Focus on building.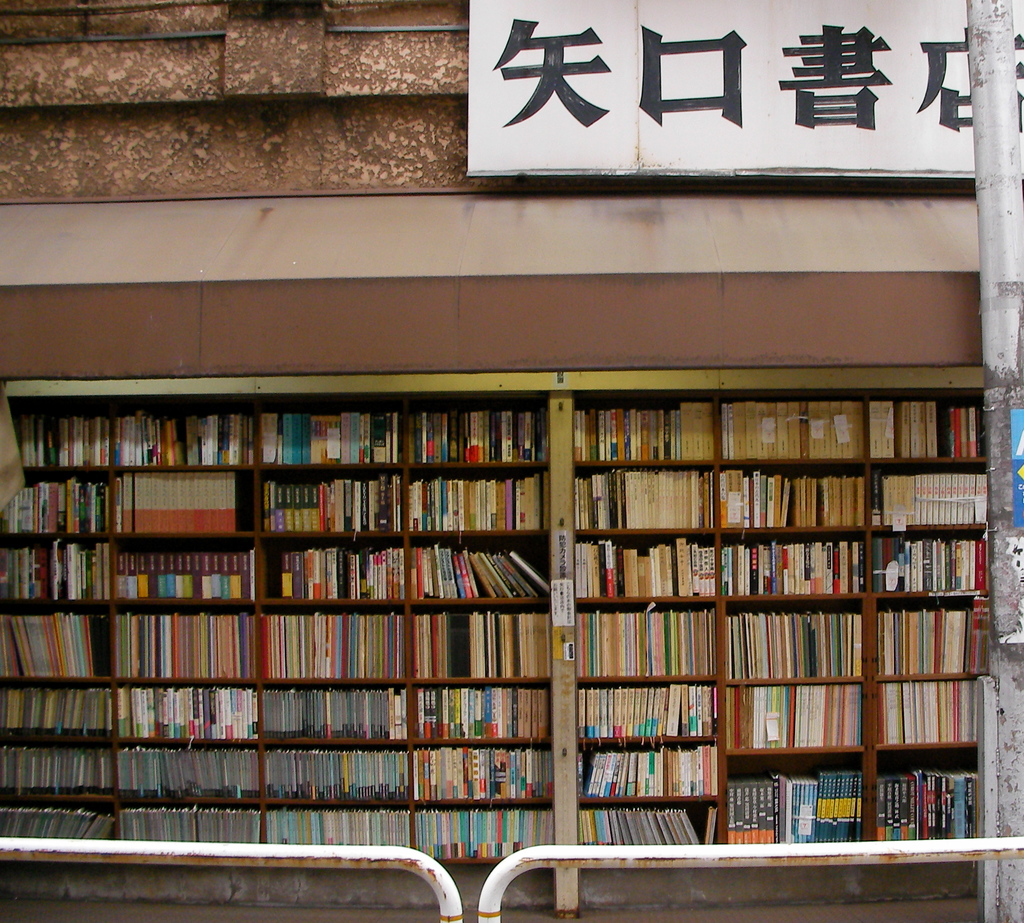
Focused at [left=0, top=0, right=1023, bottom=911].
